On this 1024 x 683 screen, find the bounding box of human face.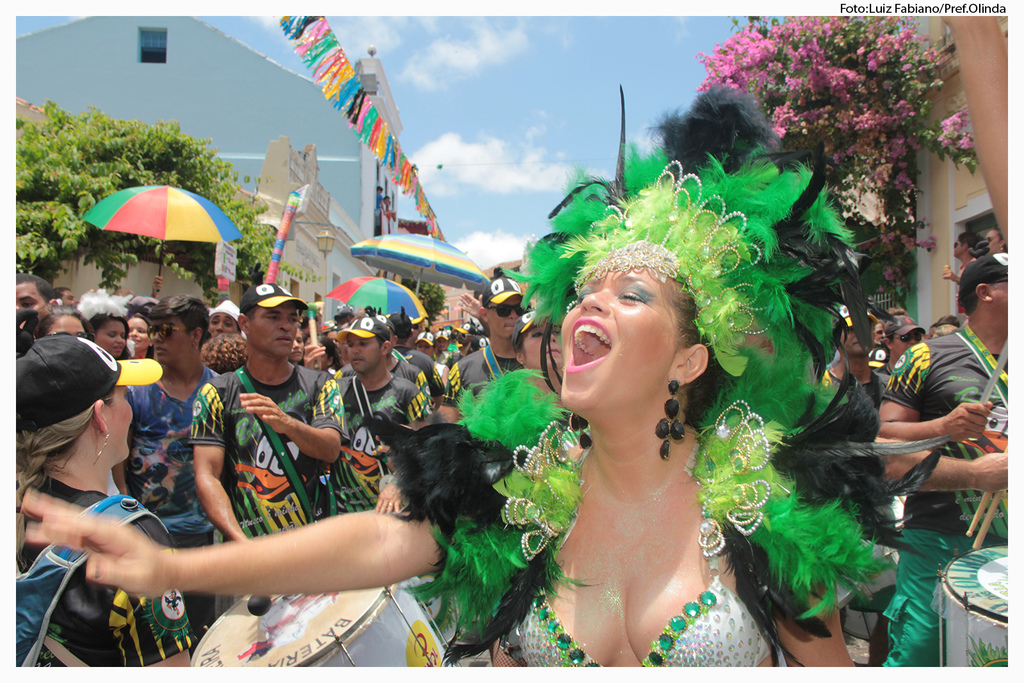
Bounding box: left=985, top=227, right=1001, bottom=256.
